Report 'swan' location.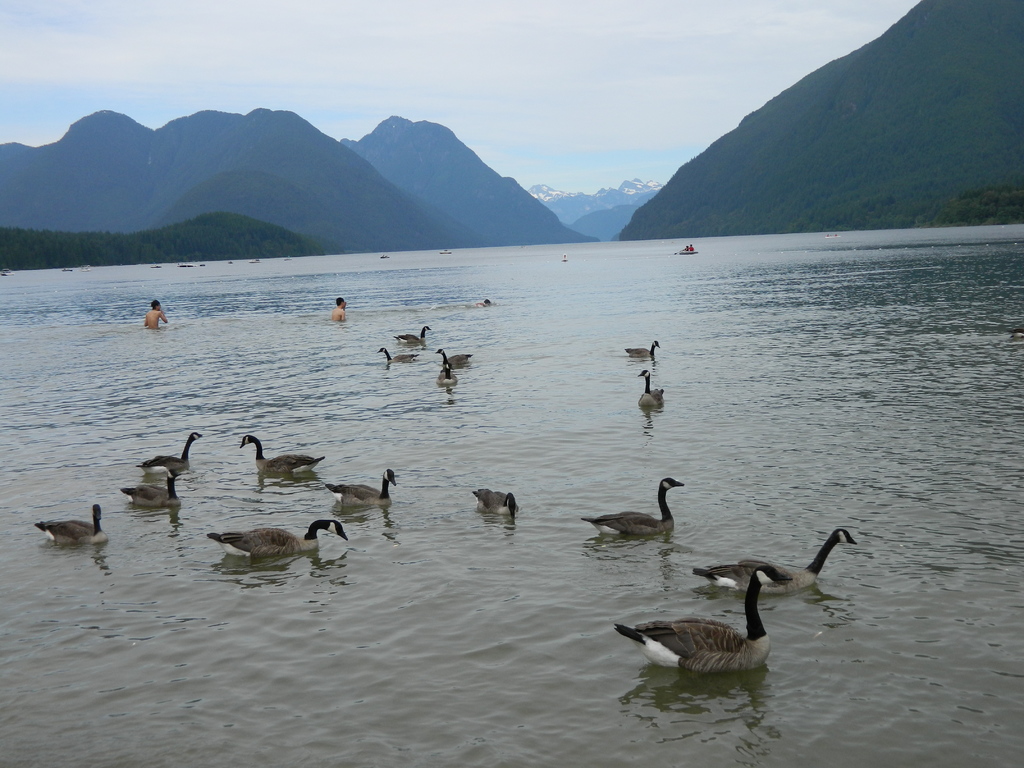
Report: [x1=432, y1=346, x2=474, y2=365].
